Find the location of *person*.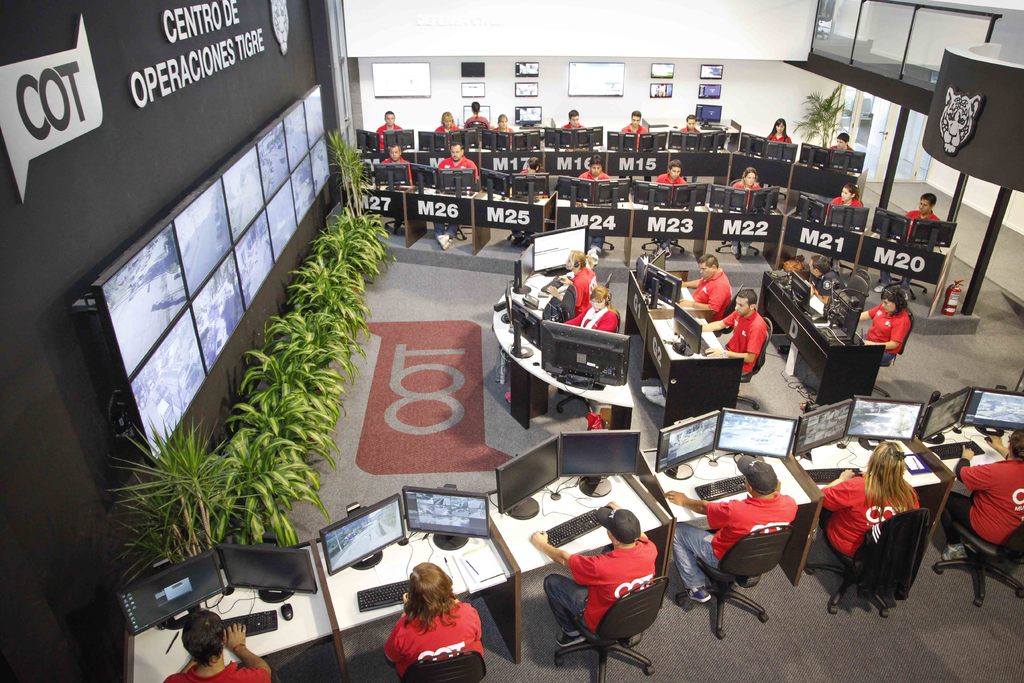
Location: (left=623, top=111, right=649, bottom=143).
